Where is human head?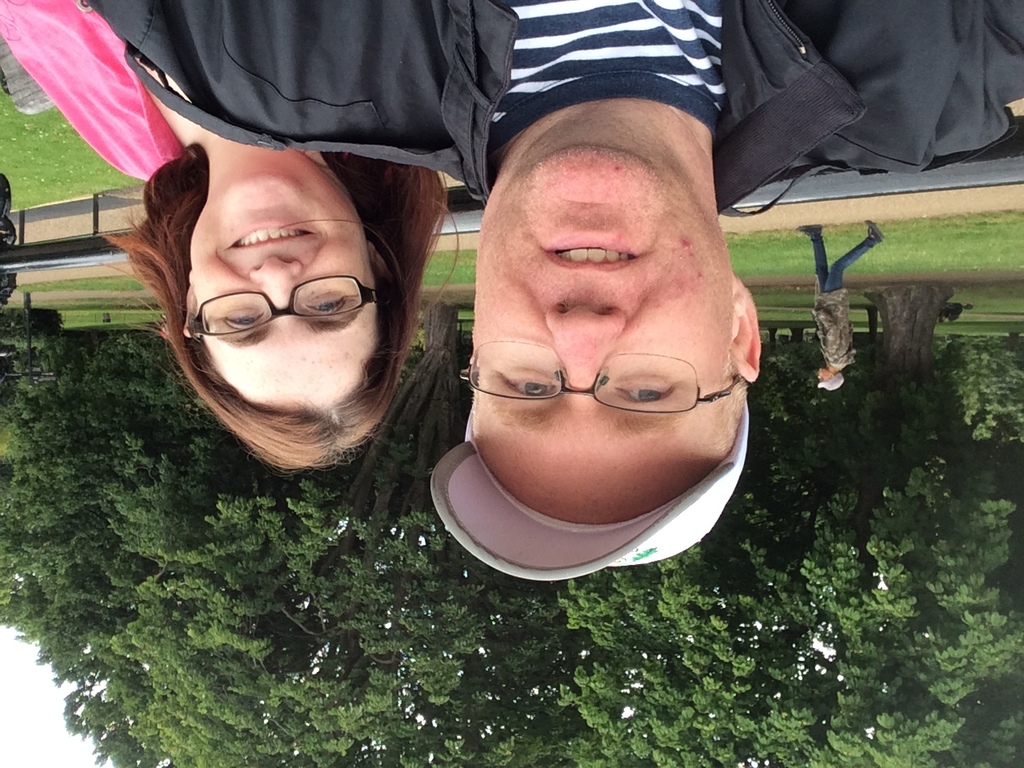
Rect(110, 138, 454, 478).
